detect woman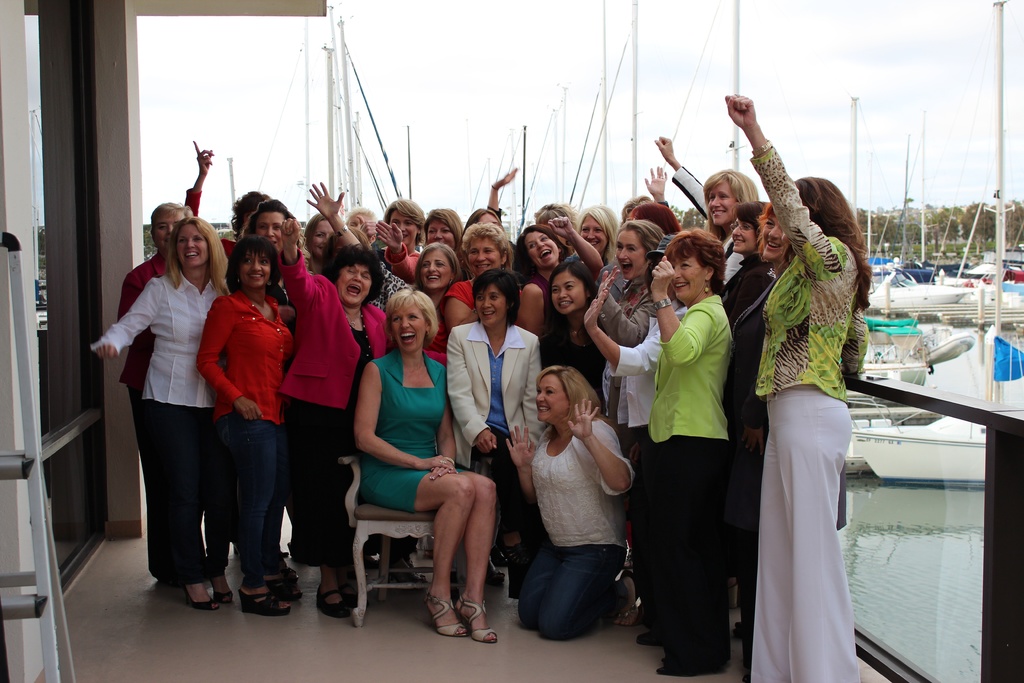
bbox=[270, 212, 395, 620]
